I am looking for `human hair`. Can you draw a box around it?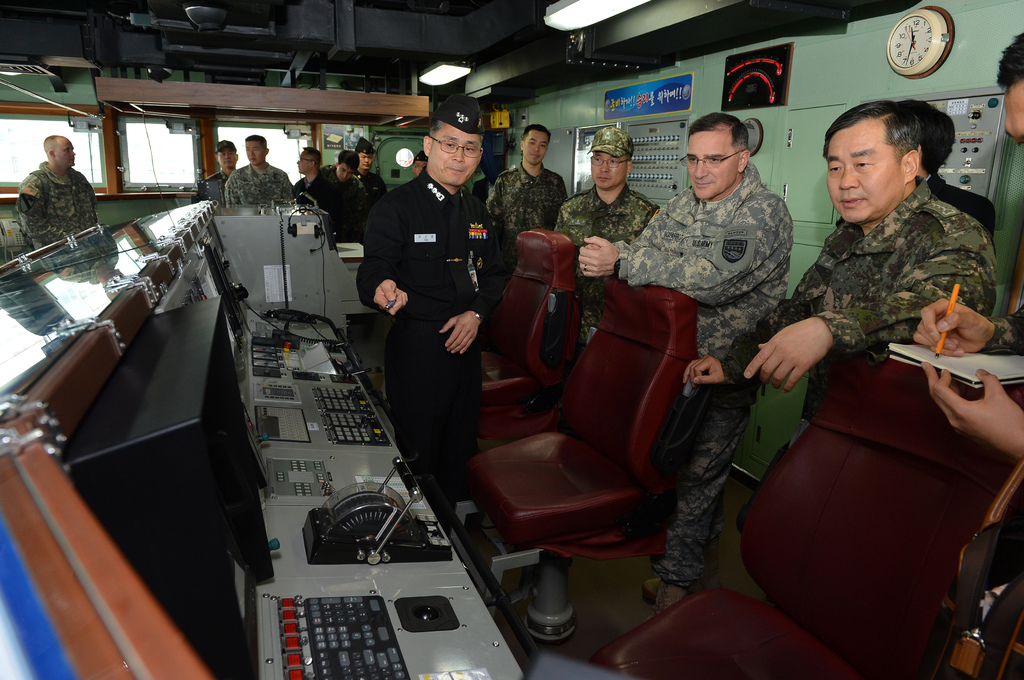
Sure, the bounding box is box=[429, 116, 485, 146].
